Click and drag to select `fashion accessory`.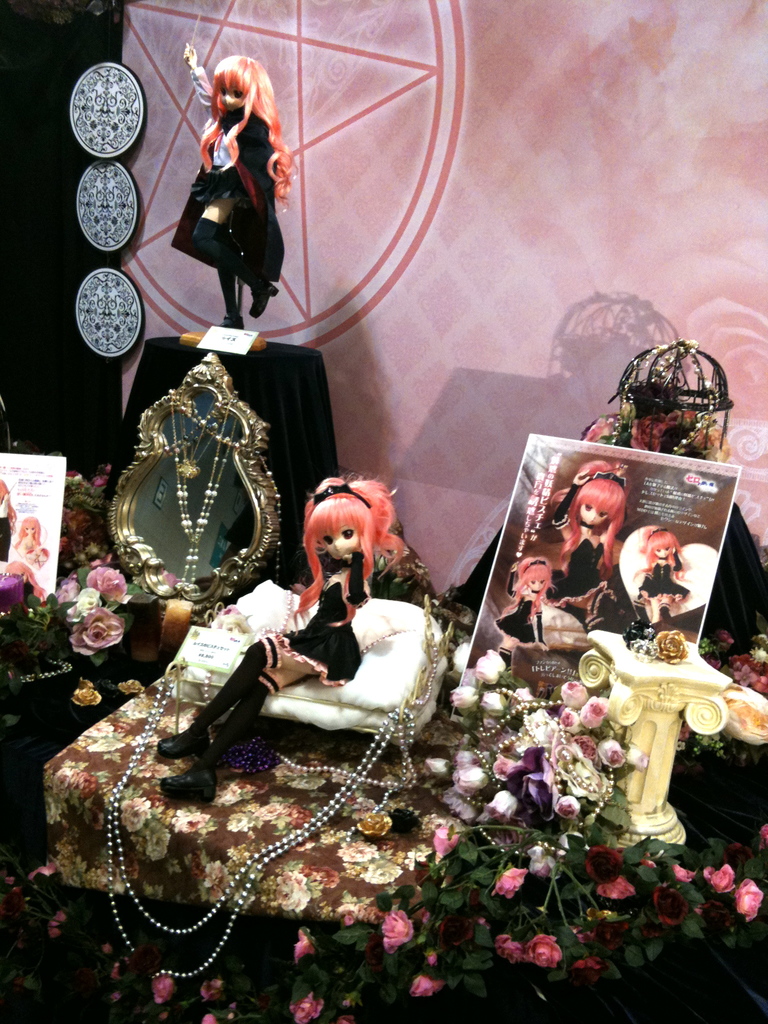
Selection: (675,552,682,569).
